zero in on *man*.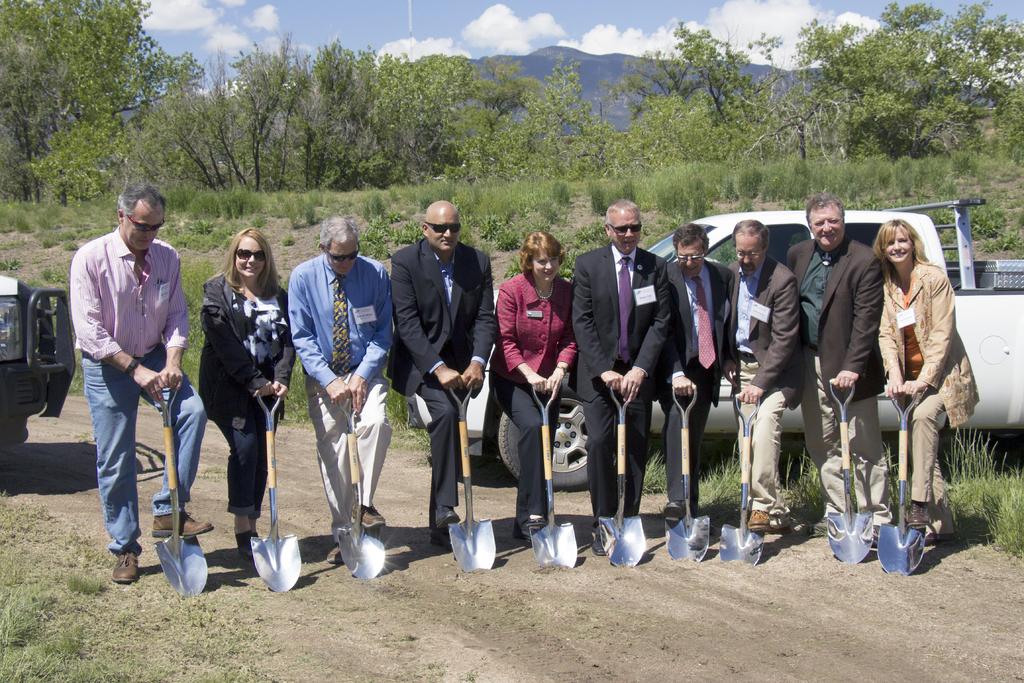
Zeroed in: locate(63, 169, 189, 584).
